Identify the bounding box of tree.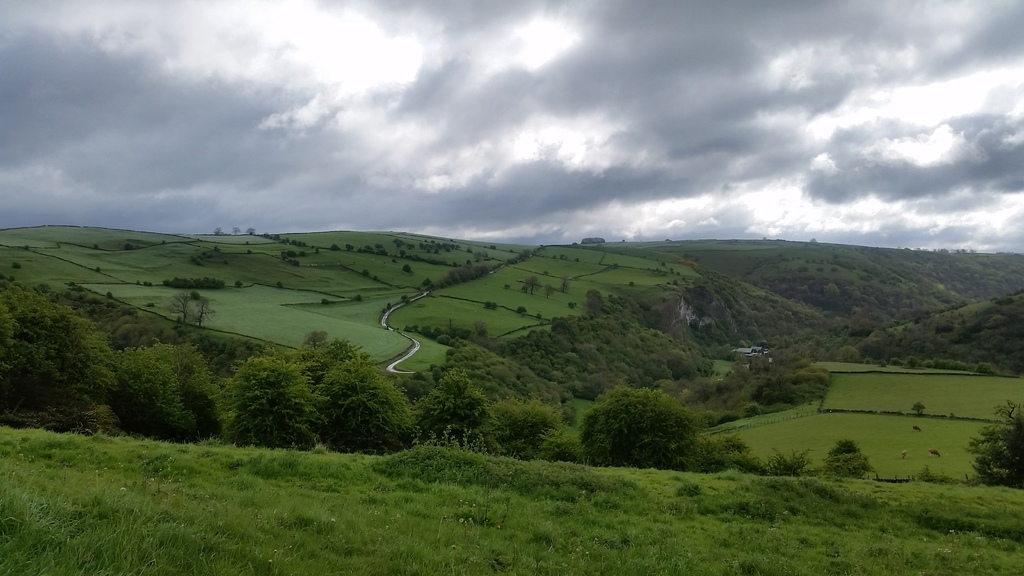
Rect(972, 396, 1023, 495).
